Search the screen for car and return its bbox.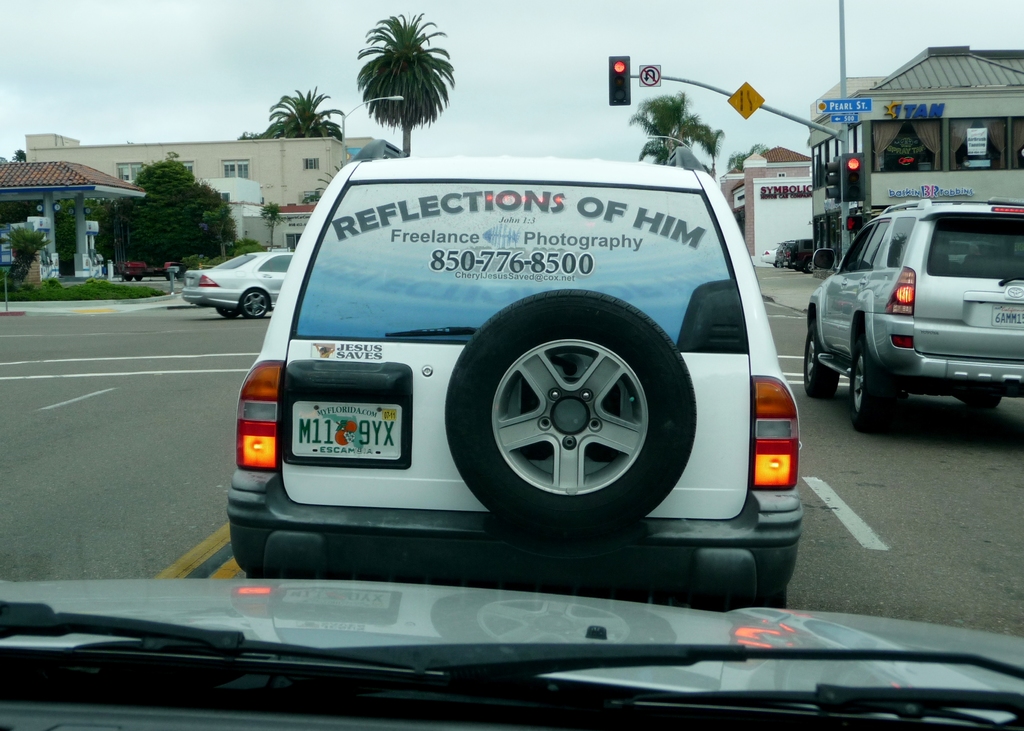
Found: 225,155,806,621.
